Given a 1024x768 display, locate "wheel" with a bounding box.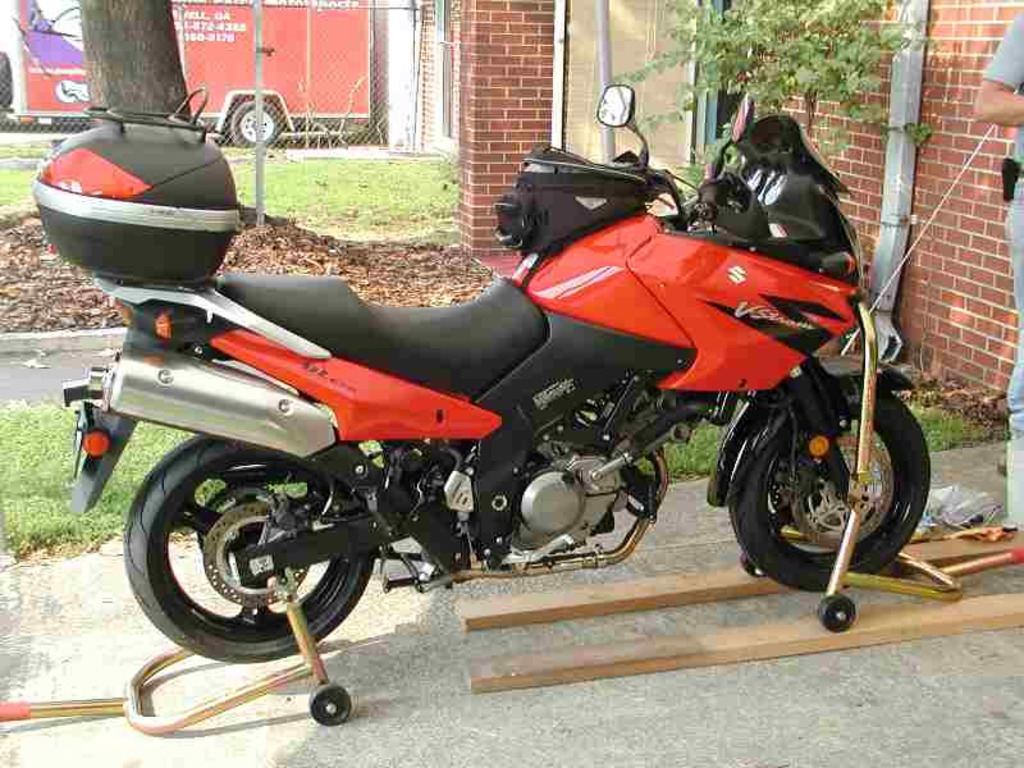
Located: rect(730, 379, 929, 591).
